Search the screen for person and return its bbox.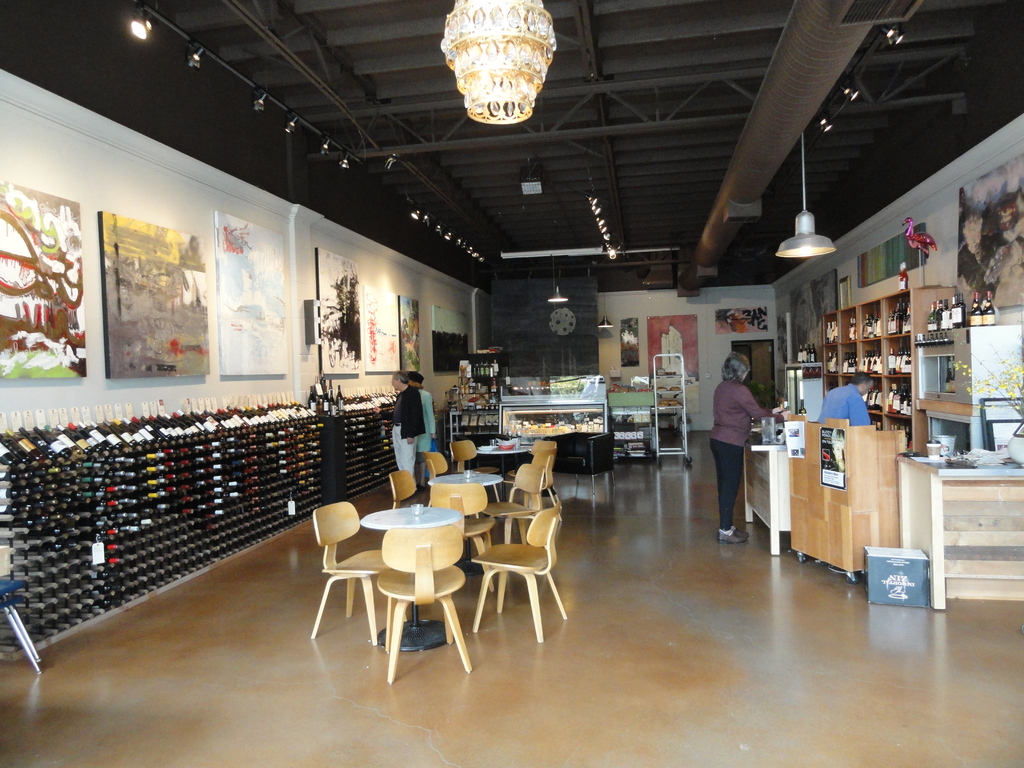
Found: rect(372, 369, 417, 490).
